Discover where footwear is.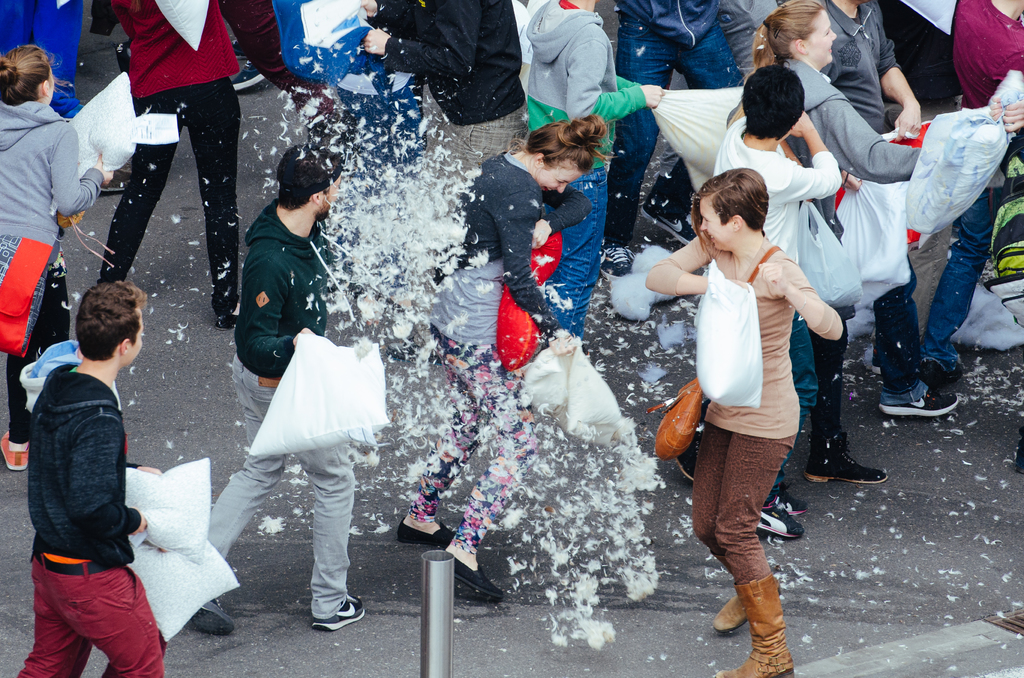
Discovered at locate(643, 202, 696, 240).
